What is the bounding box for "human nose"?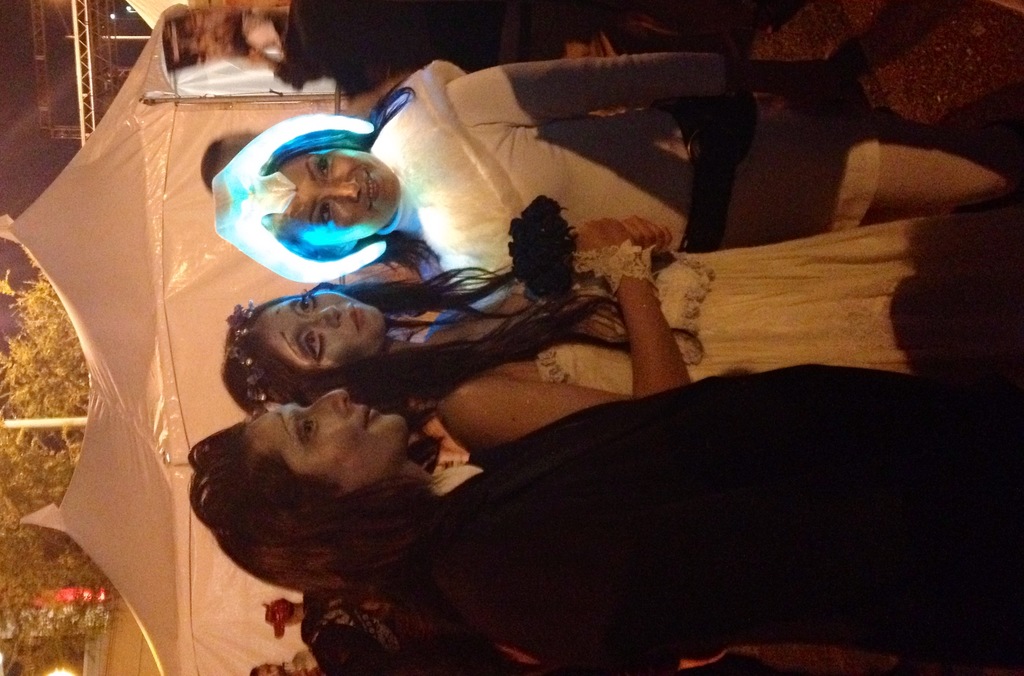
bbox=(328, 179, 362, 201).
